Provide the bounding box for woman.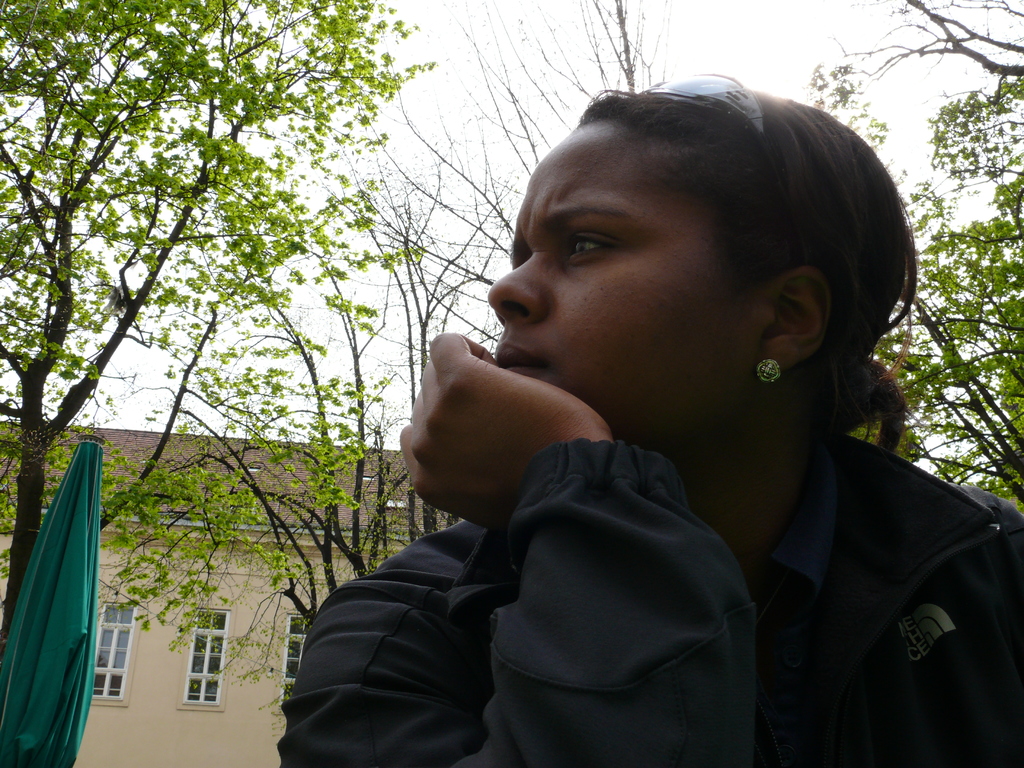
260:77:1019:766.
